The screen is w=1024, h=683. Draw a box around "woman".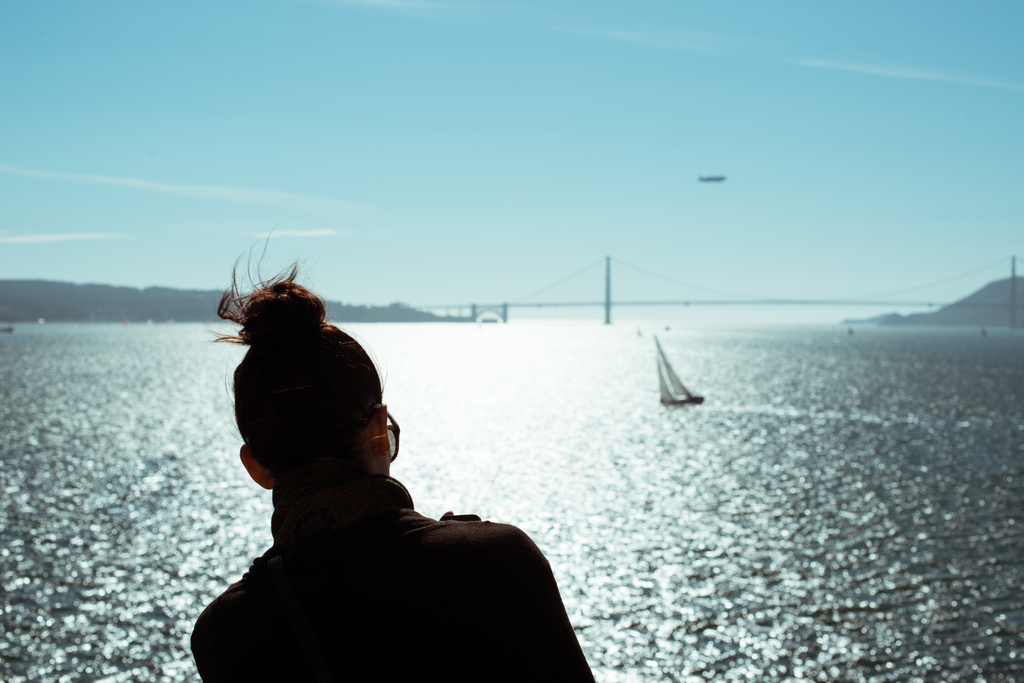
{"left": 186, "top": 280, "right": 525, "bottom": 682}.
